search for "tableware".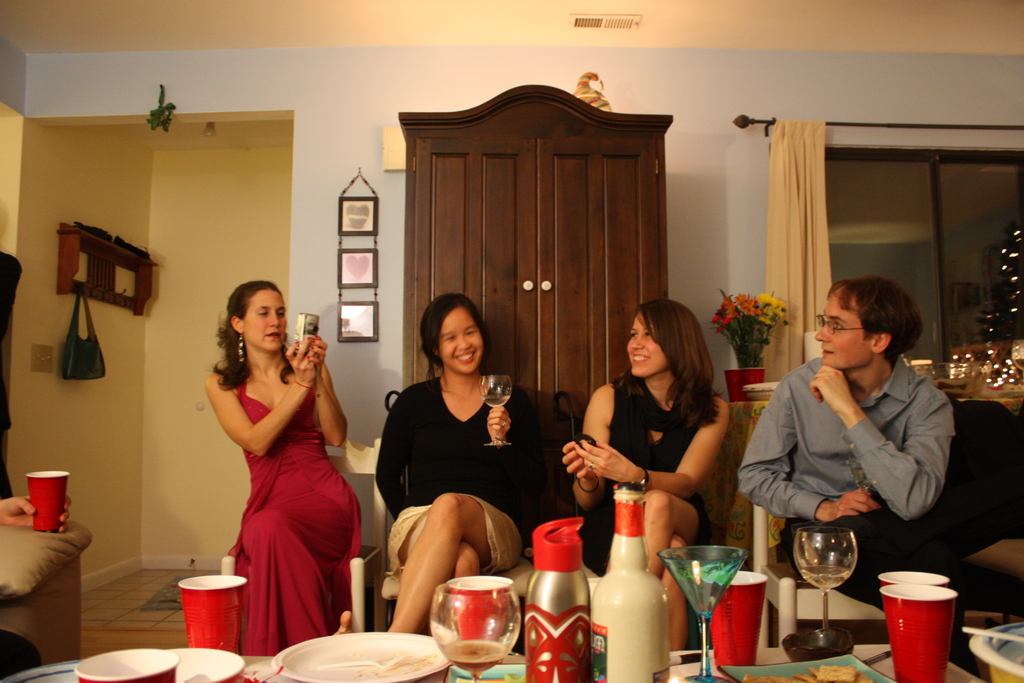
Found at pyautogui.locateOnScreen(426, 577, 519, 682).
